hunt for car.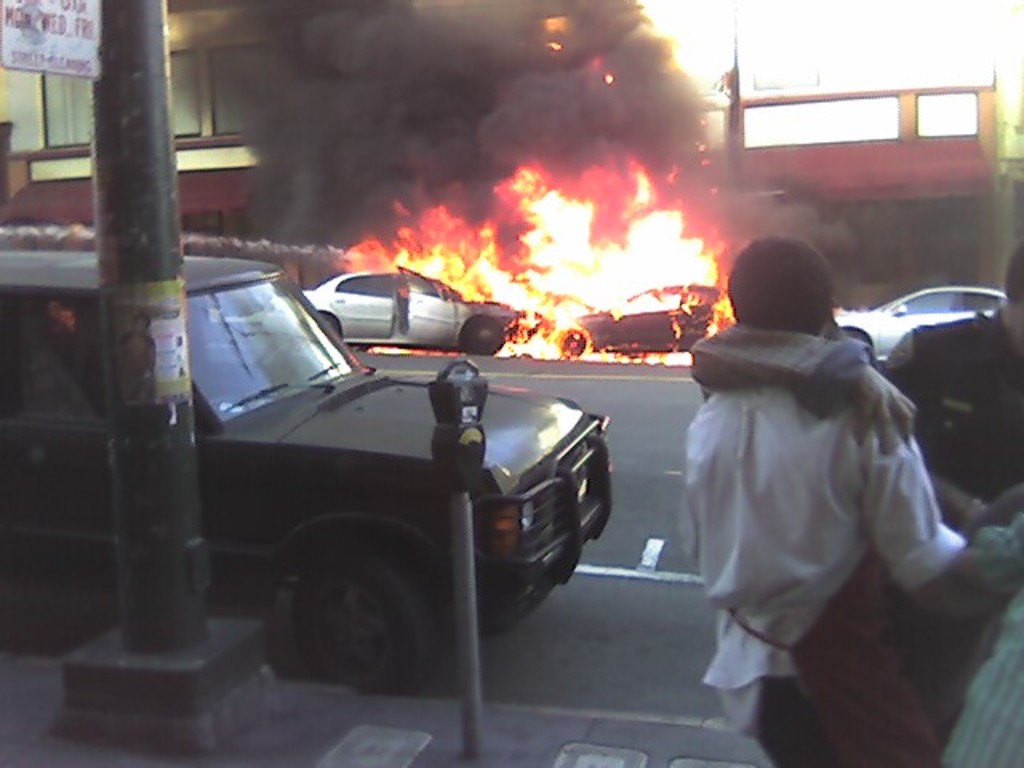
Hunted down at {"x1": 264, "y1": 261, "x2": 515, "y2": 357}.
